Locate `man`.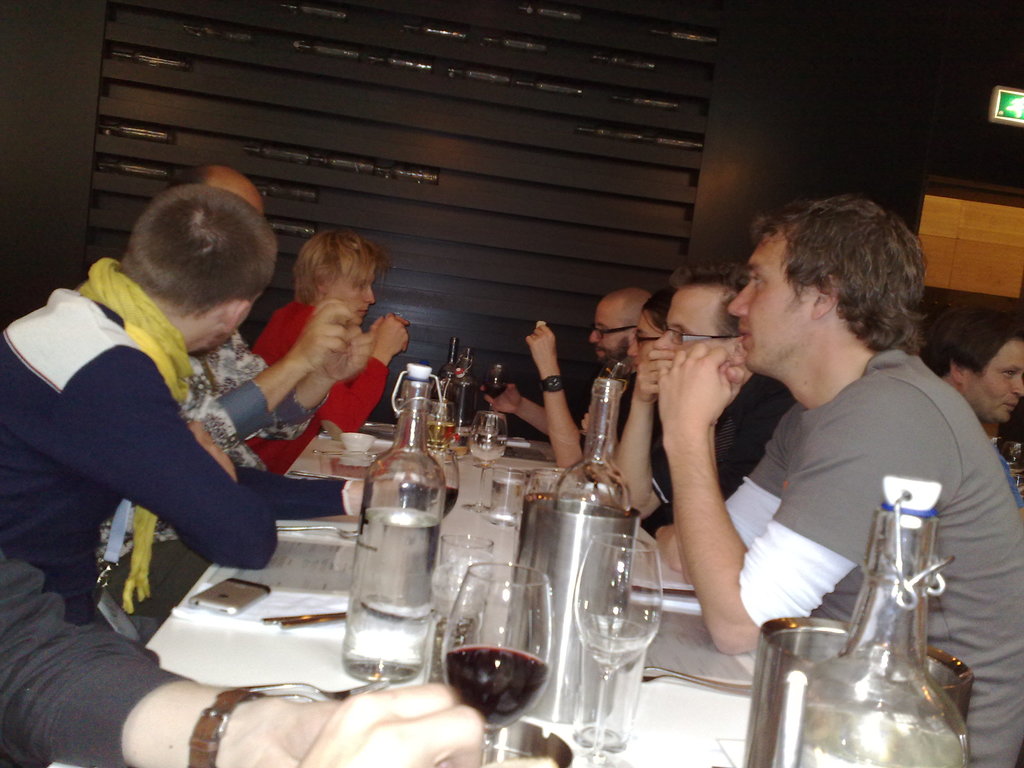
Bounding box: region(250, 225, 411, 470).
